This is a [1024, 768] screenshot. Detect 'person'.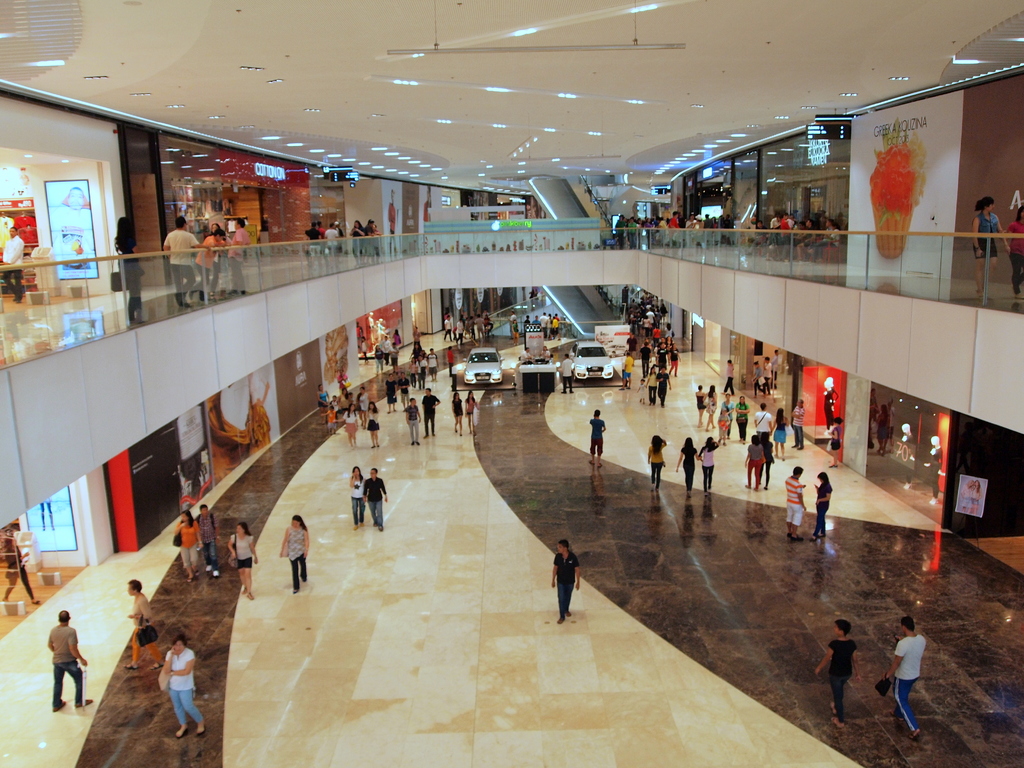
122 579 163 668.
